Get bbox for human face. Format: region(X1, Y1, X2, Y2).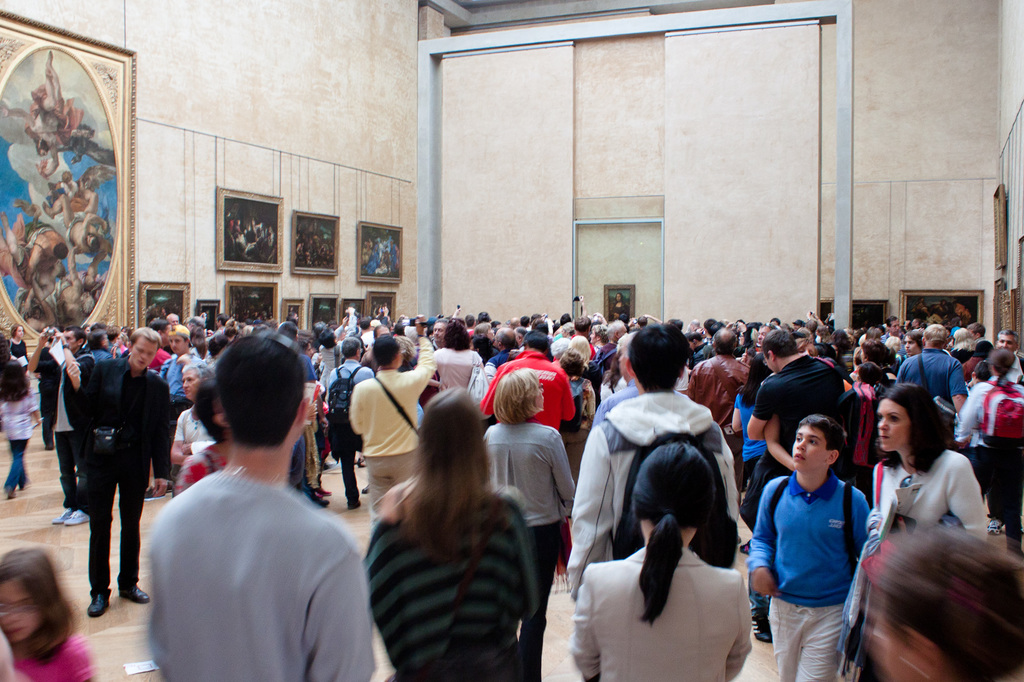
region(170, 335, 186, 354).
